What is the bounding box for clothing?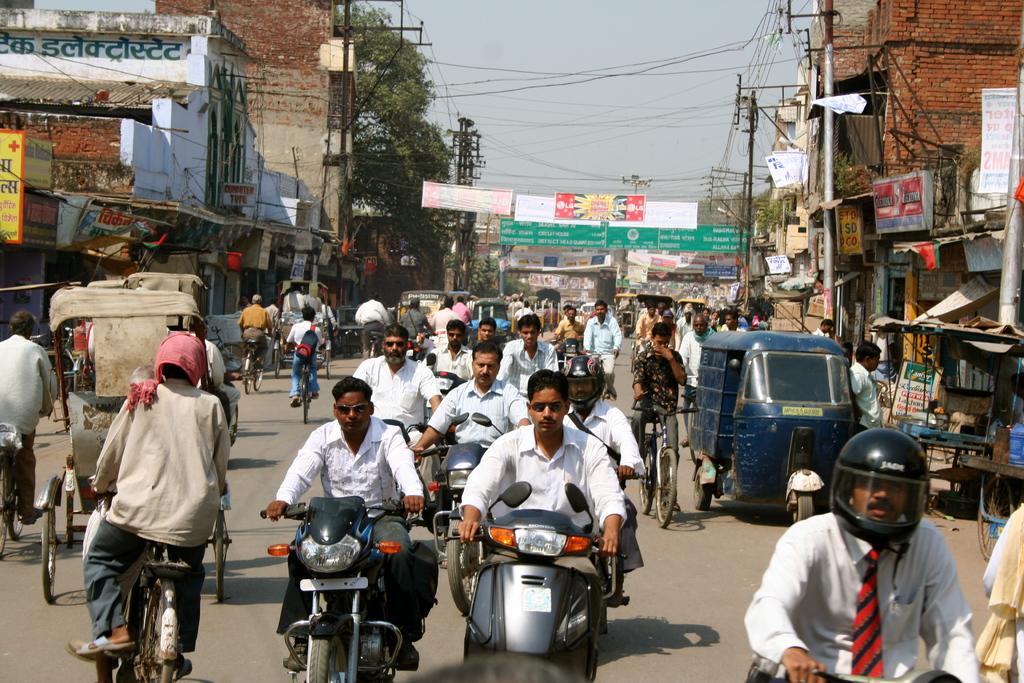
bbox(454, 422, 627, 553).
